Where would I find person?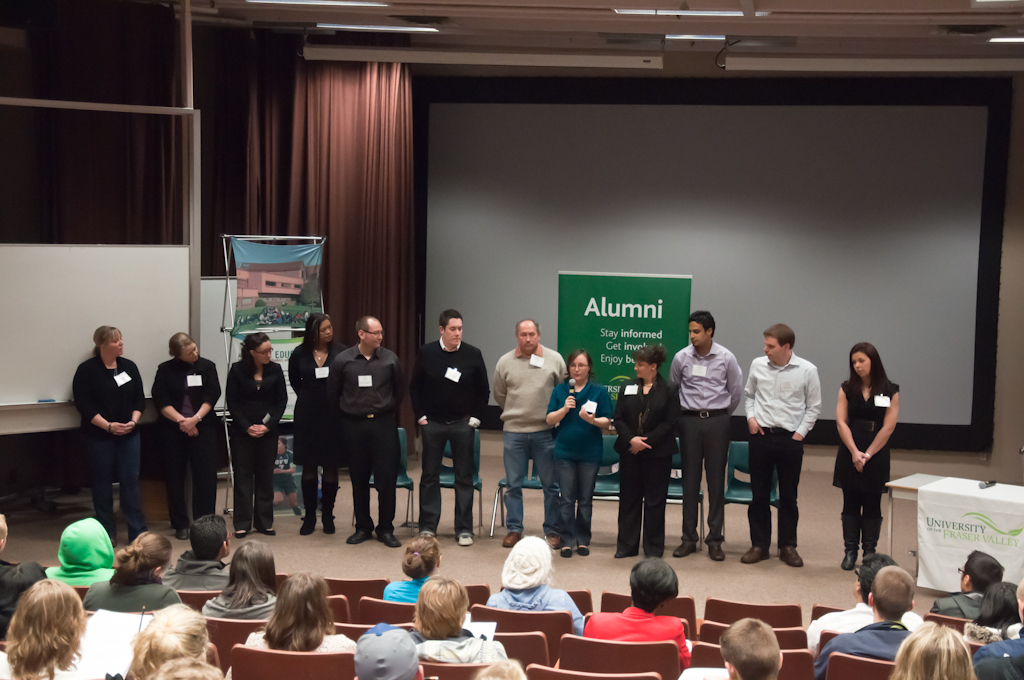
At pyautogui.locateOnScreen(545, 349, 613, 562).
